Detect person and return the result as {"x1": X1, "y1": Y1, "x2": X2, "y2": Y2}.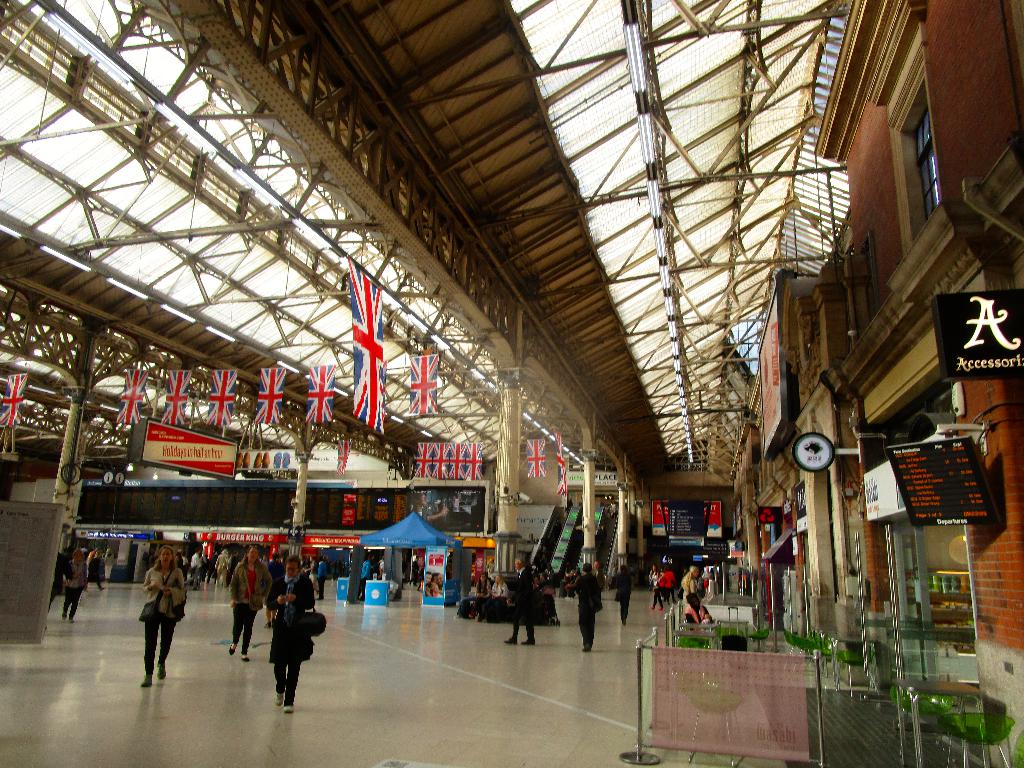
{"x1": 85, "y1": 552, "x2": 108, "y2": 593}.
